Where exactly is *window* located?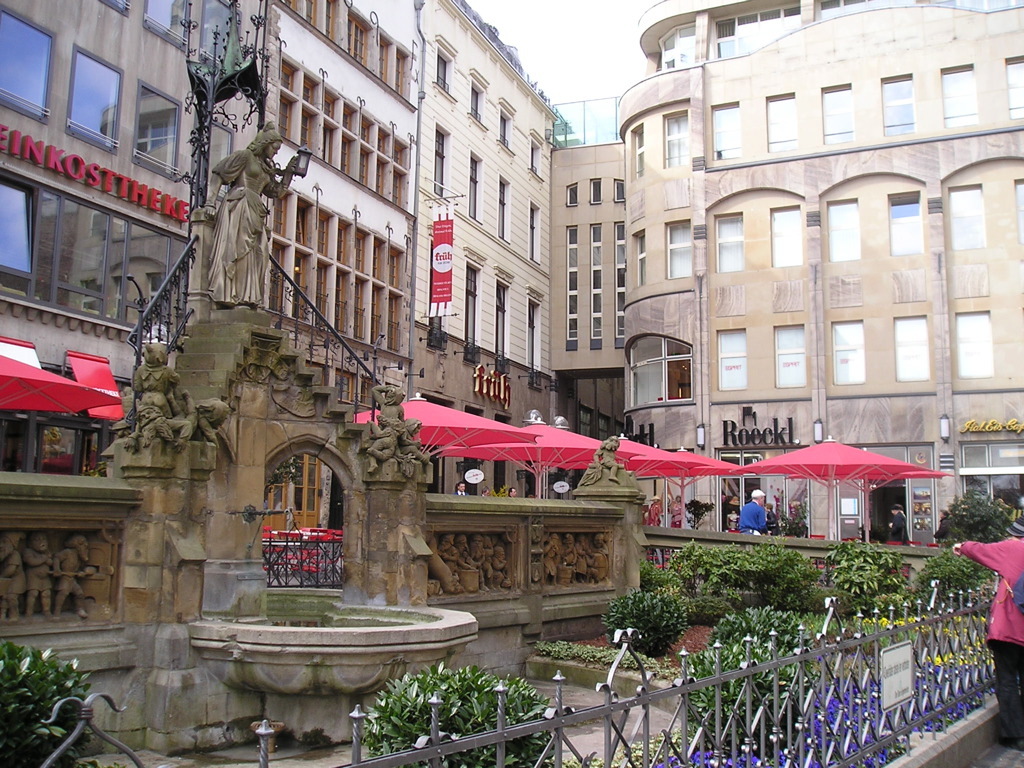
Its bounding box is (left=0, top=181, right=43, bottom=303).
